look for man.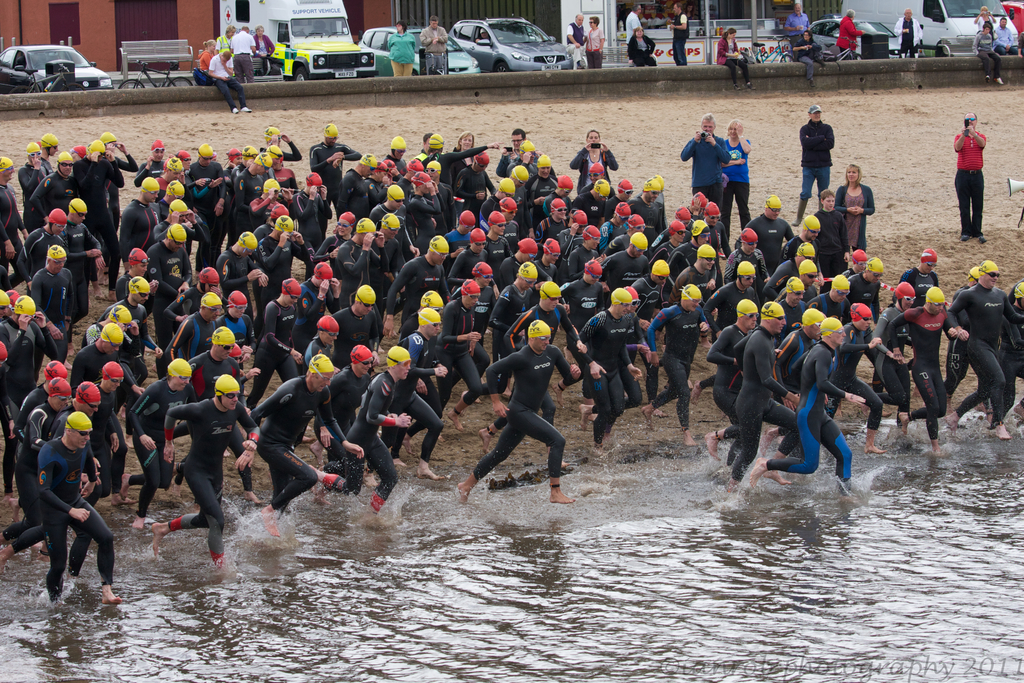
Found: left=418, top=133, right=501, bottom=193.
